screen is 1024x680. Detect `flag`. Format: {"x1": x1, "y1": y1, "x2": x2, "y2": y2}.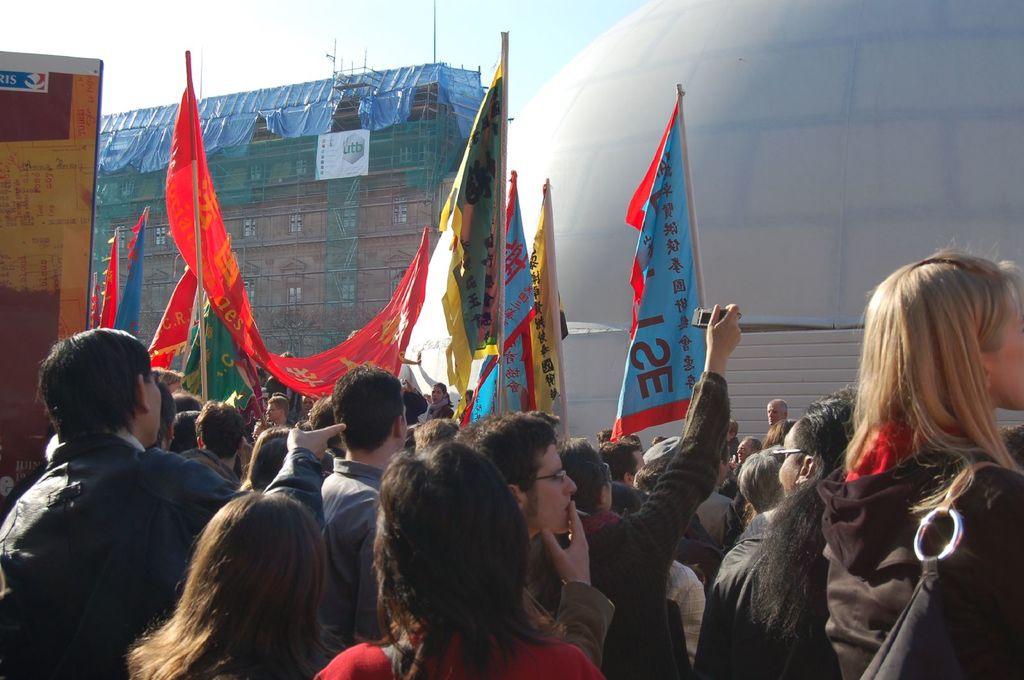
{"x1": 612, "y1": 113, "x2": 726, "y2": 444}.
